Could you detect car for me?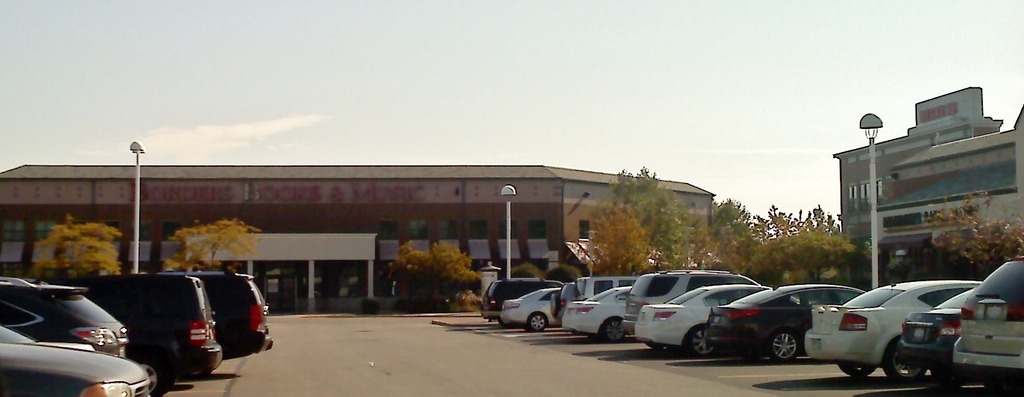
Detection result: [621, 268, 737, 327].
